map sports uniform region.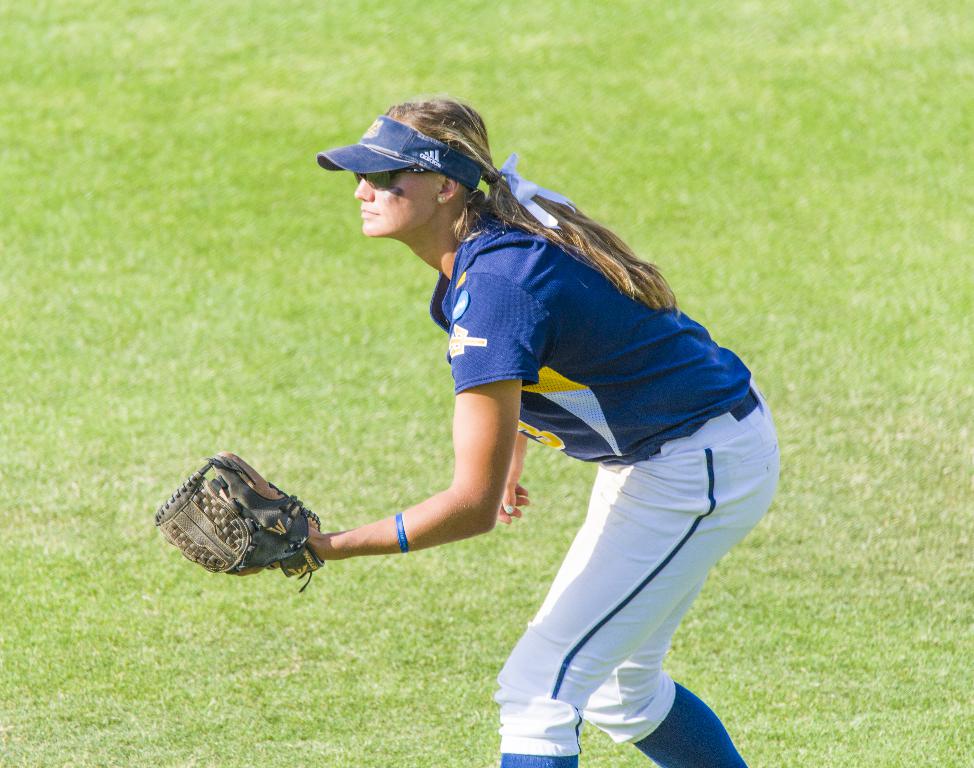
Mapped to bbox=(283, 85, 816, 767).
